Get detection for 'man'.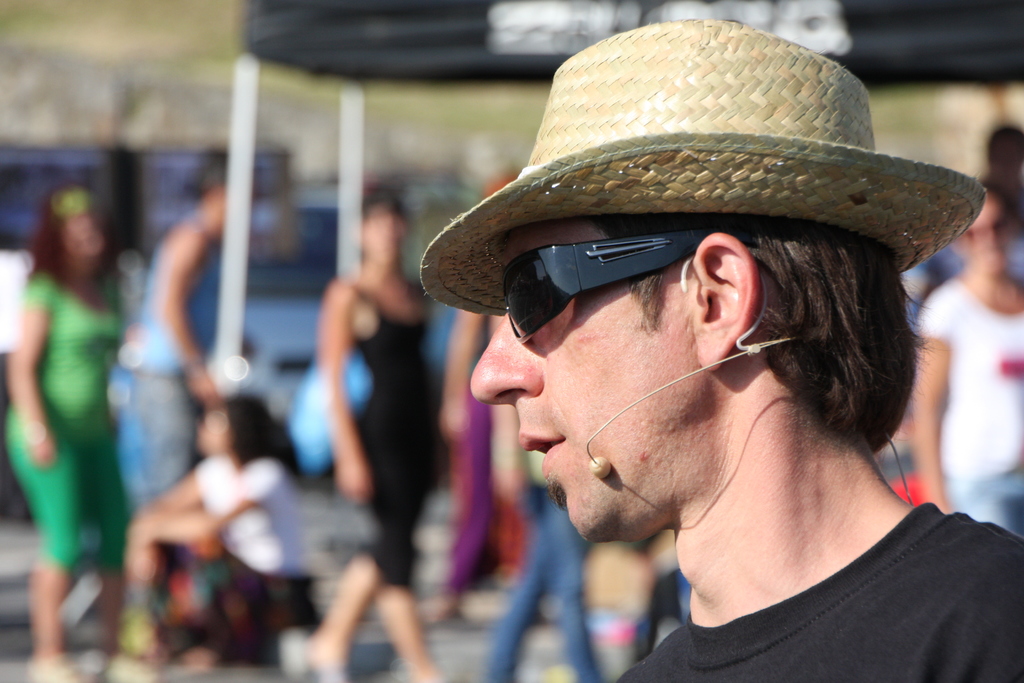
Detection: (343,61,1023,675).
